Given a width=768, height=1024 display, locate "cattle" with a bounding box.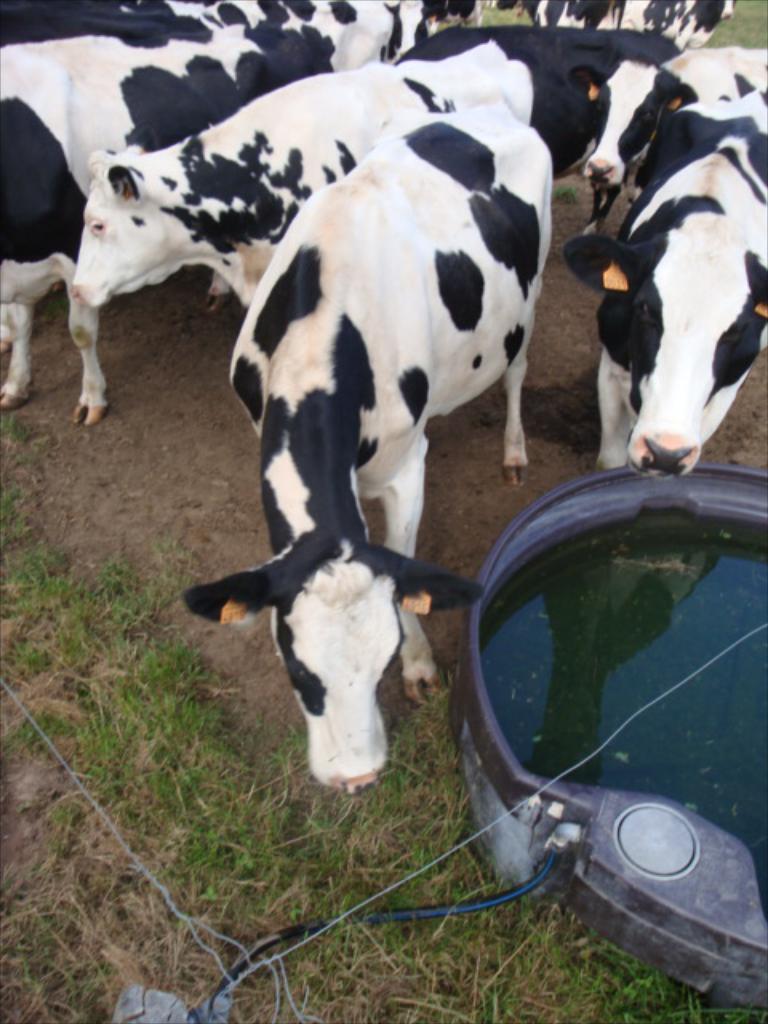
Located: Rect(554, 86, 766, 472).
